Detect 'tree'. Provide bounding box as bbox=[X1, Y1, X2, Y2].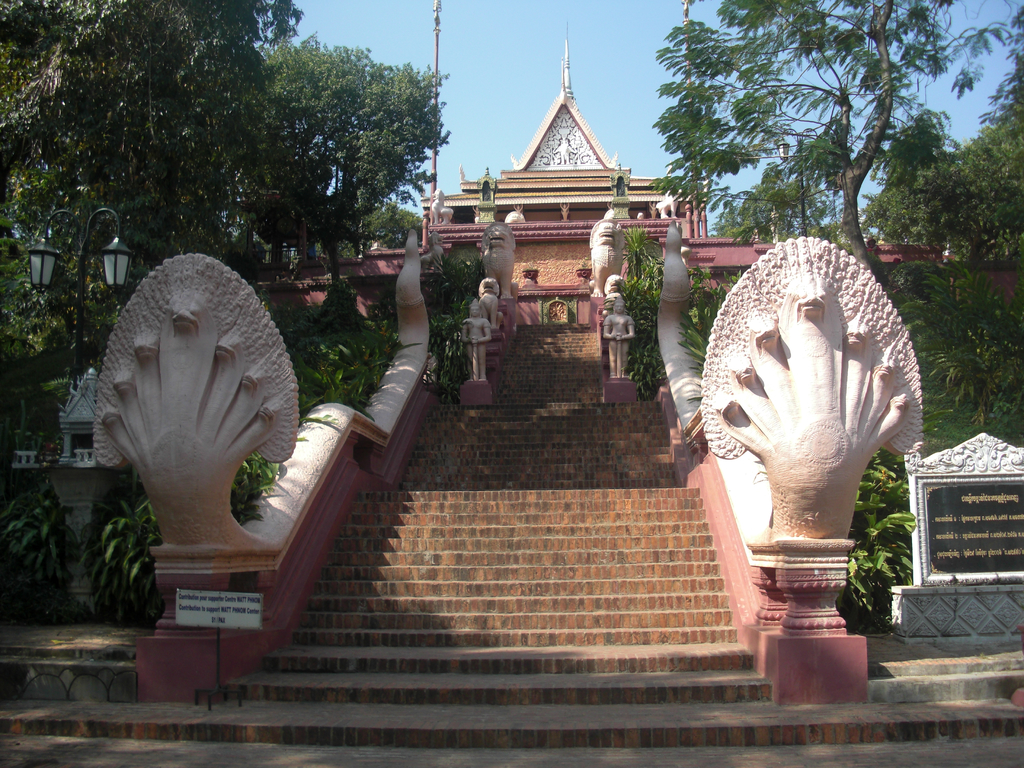
bbox=[852, 81, 1023, 420].
